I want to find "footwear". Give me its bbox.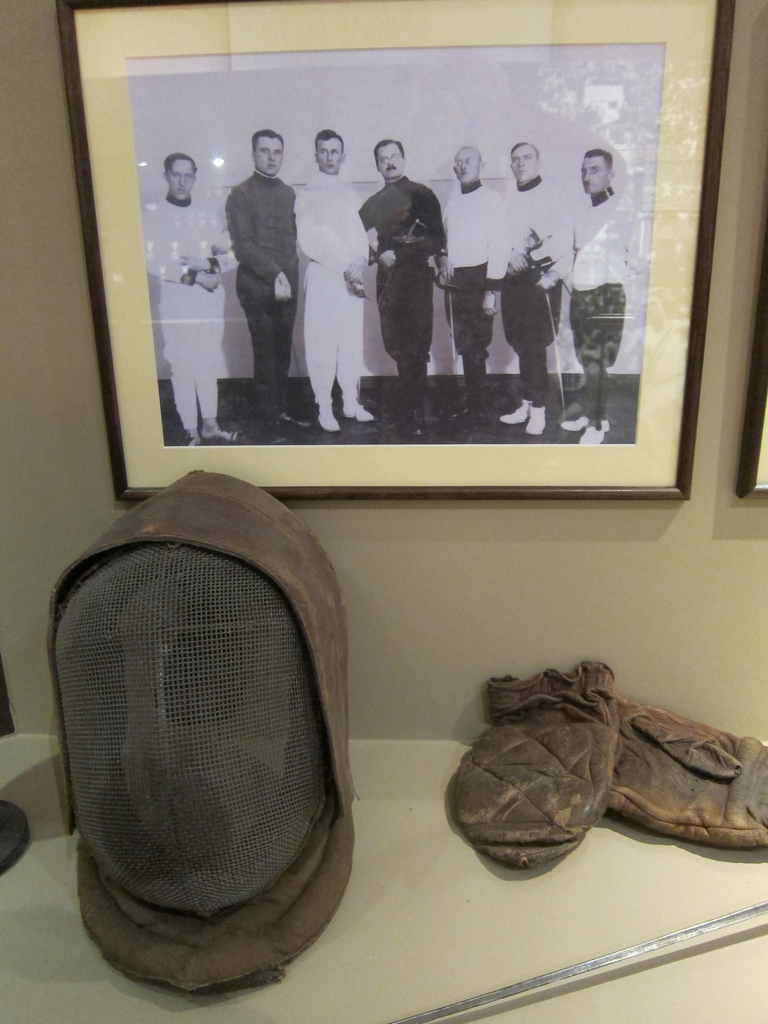
bbox(484, 402, 494, 430).
